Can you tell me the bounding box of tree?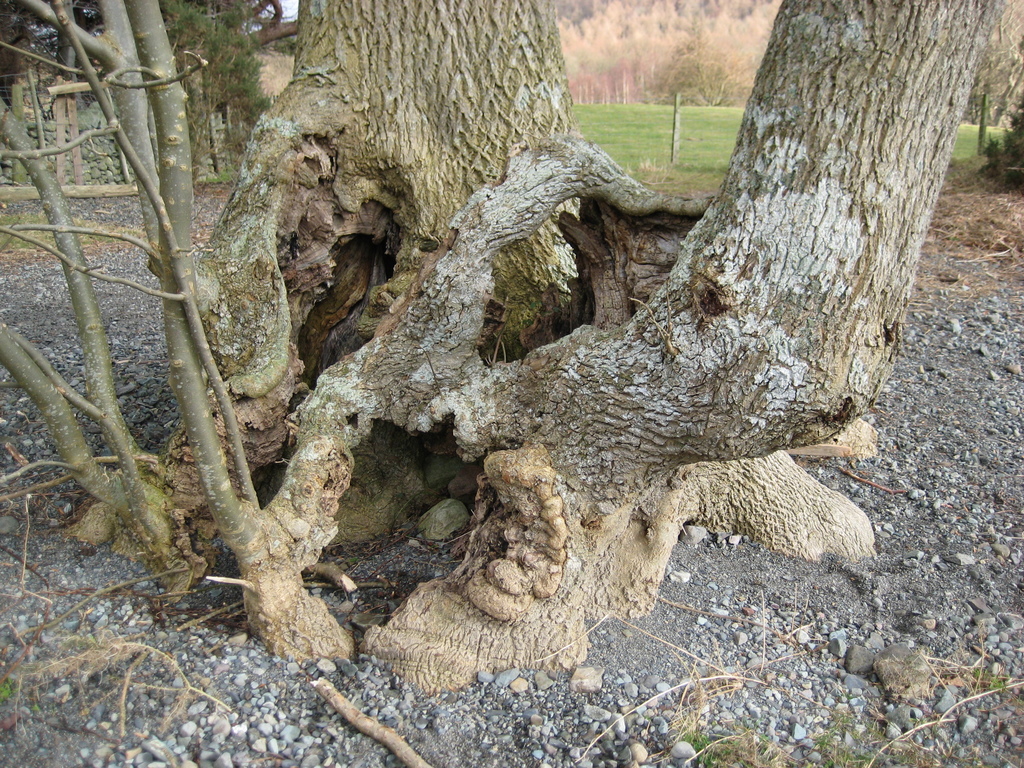
left=109, top=0, right=1007, bottom=693.
